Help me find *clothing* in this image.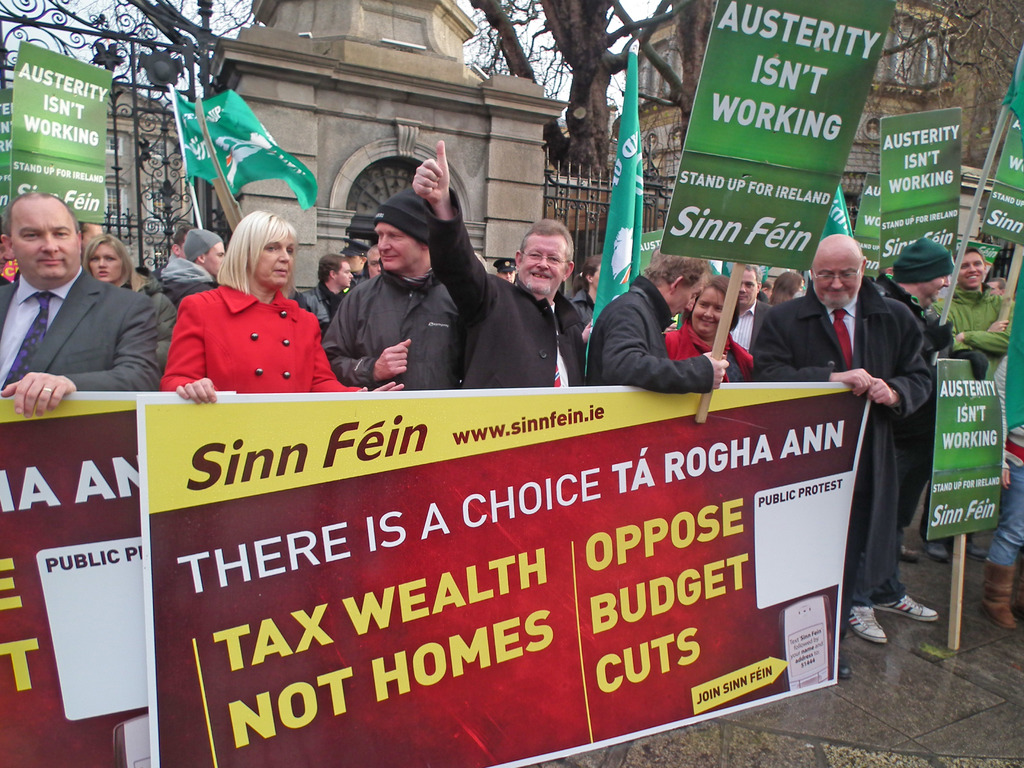
Found it: bbox=[1001, 267, 1023, 563].
